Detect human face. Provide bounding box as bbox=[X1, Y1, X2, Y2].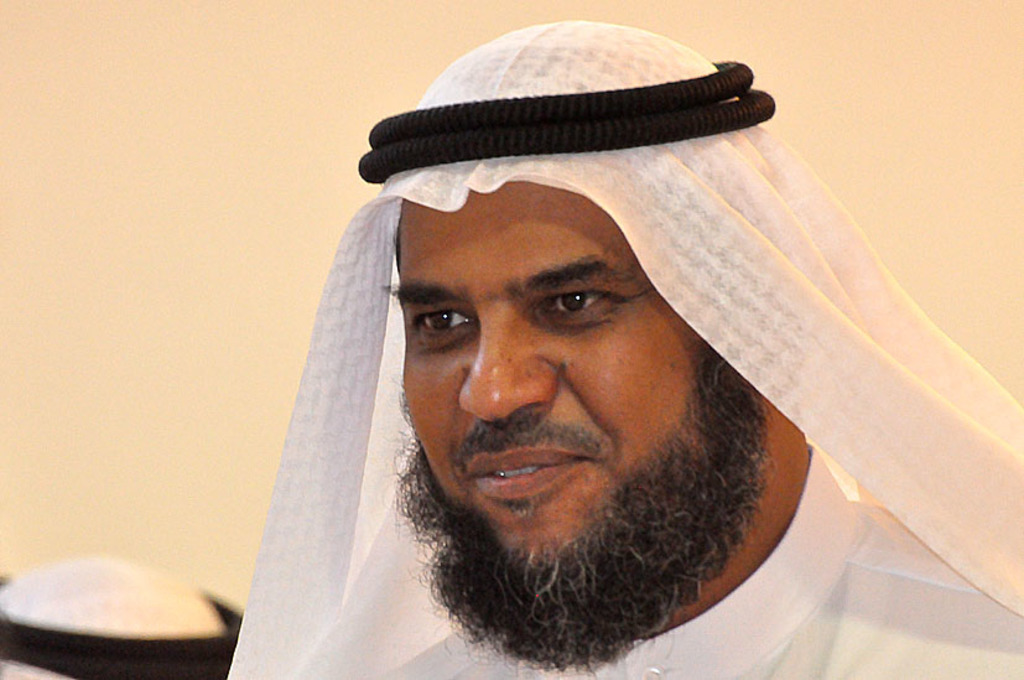
bbox=[379, 177, 714, 561].
